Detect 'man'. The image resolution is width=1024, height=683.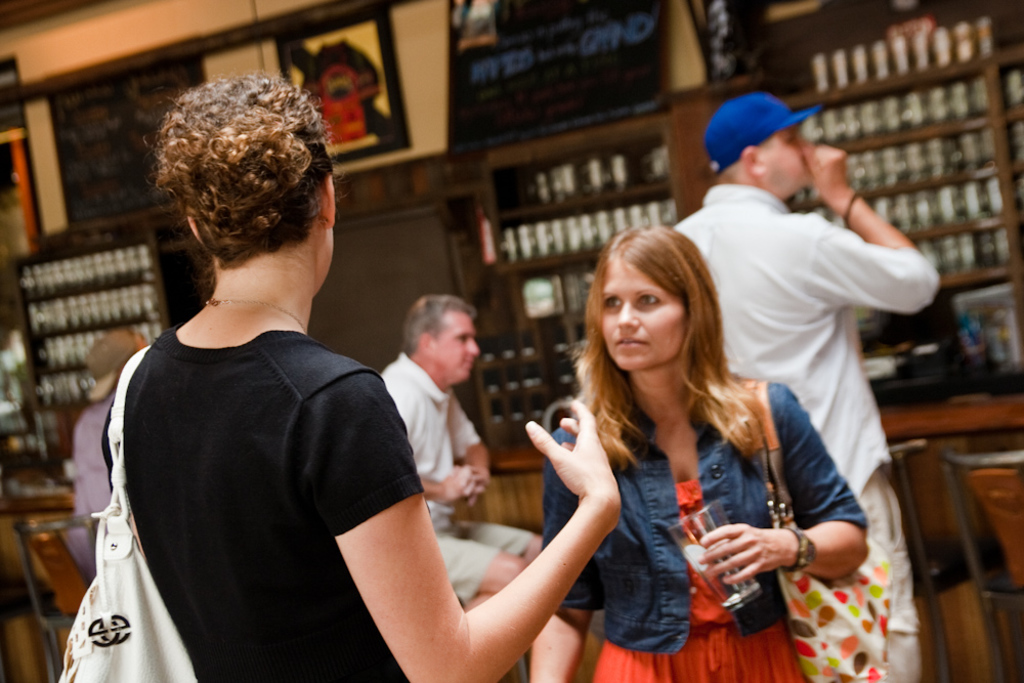
region(654, 135, 899, 629).
